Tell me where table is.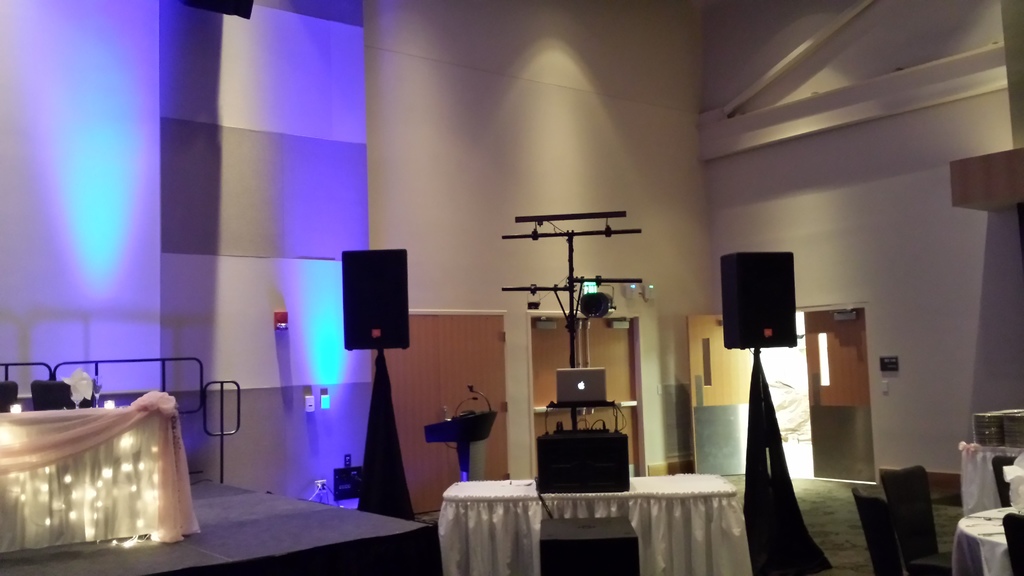
table is at select_region(950, 503, 1023, 575).
